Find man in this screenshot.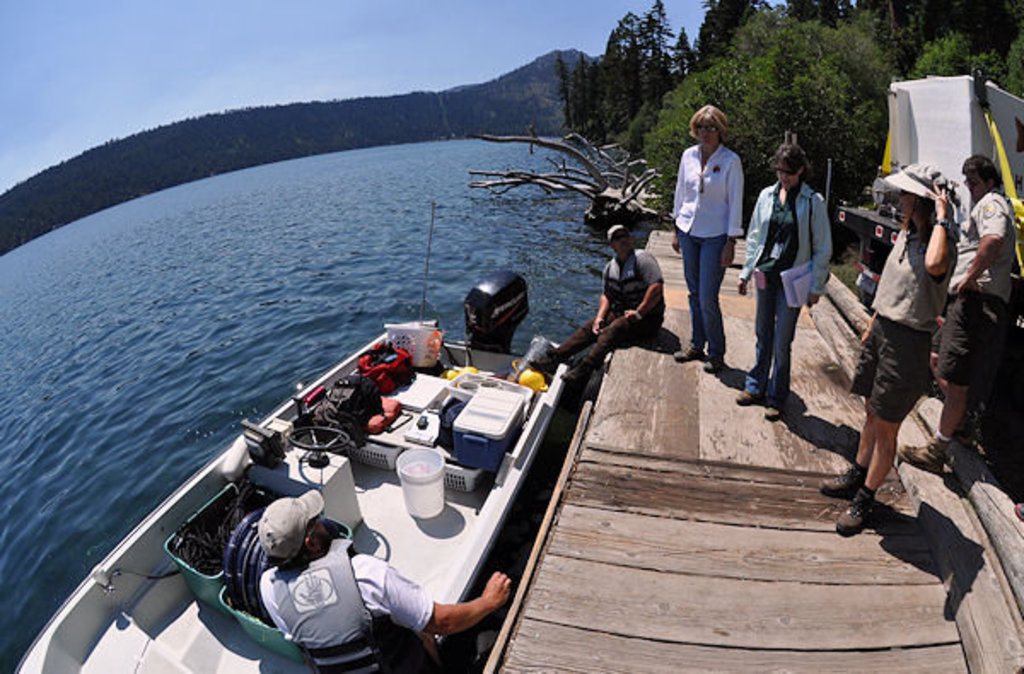
The bounding box for man is [256,497,514,672].
